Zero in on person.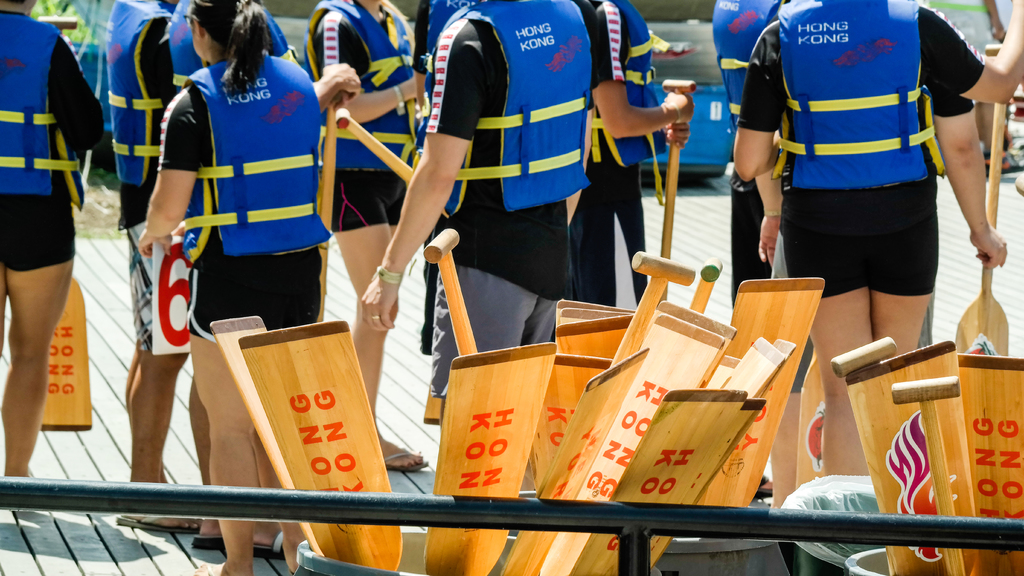
Zeroed in: (303,0,414,468).
